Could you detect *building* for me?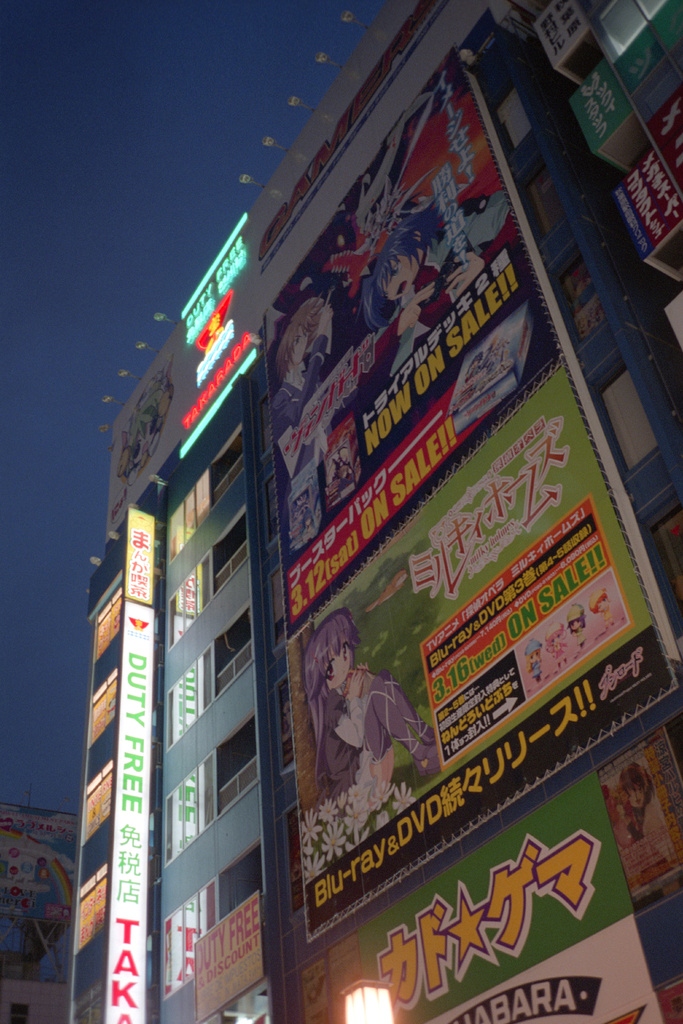
Detection result: region(56, 0, 677, 1023).
